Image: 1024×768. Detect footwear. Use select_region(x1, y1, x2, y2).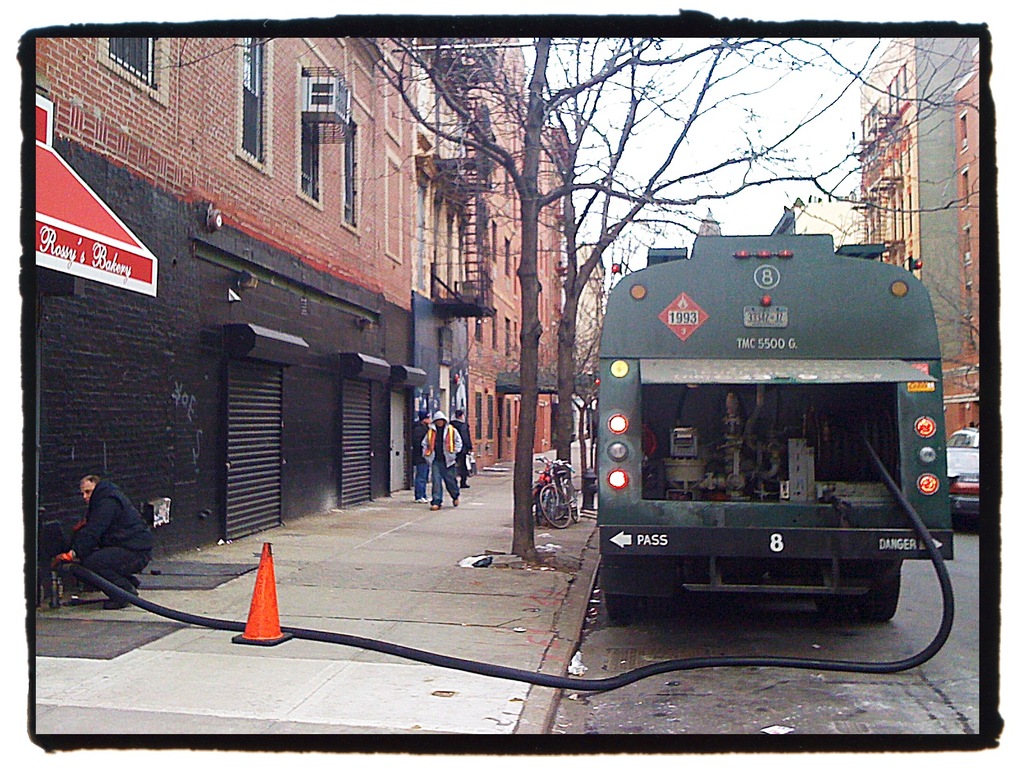
select_region(452, 497, 460, 505).
